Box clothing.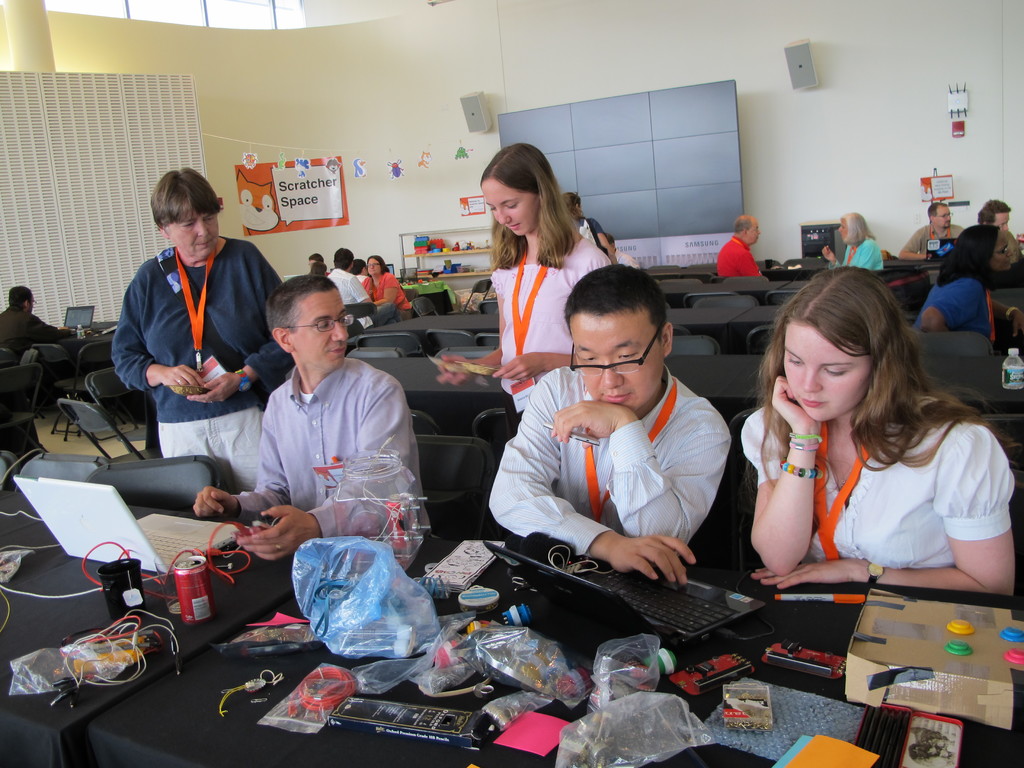
[908,268,996,346].
